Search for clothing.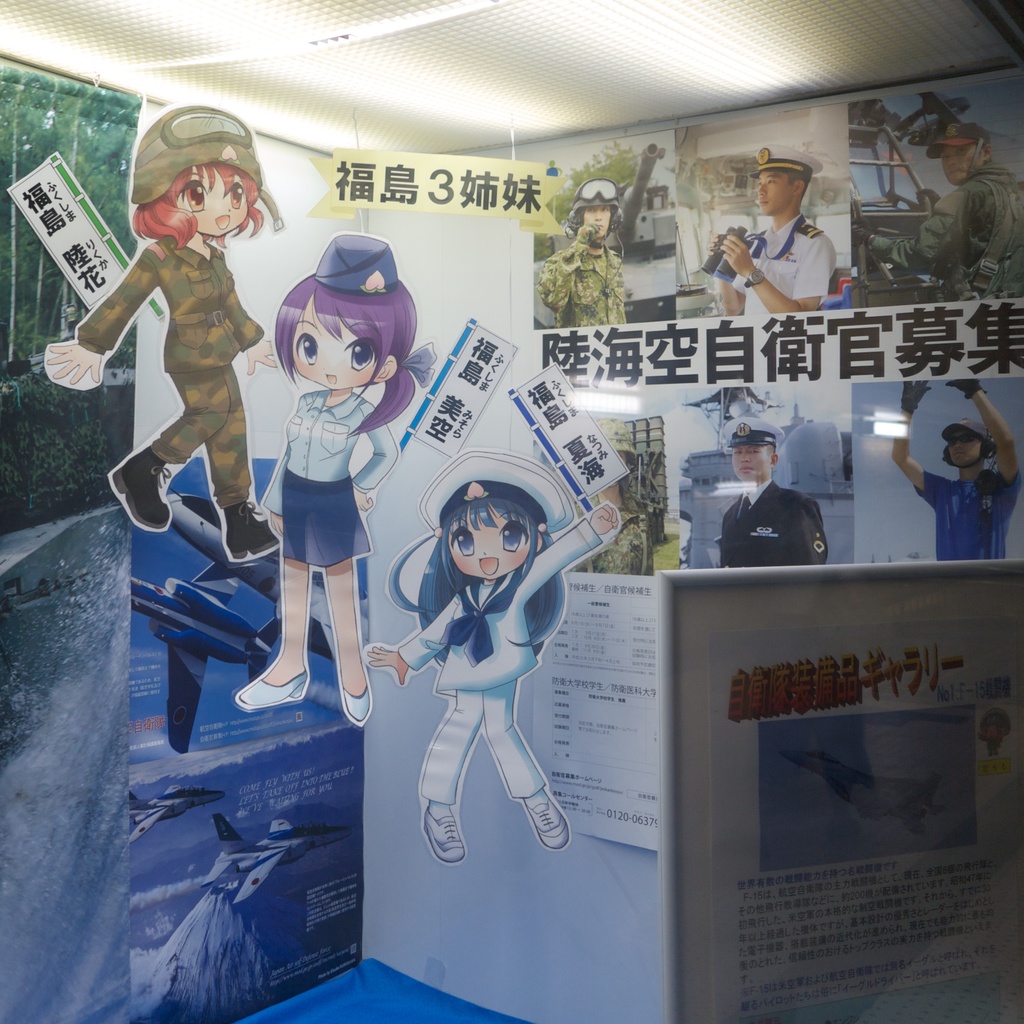
Found at select_region(854, 162, 1023, 316).
